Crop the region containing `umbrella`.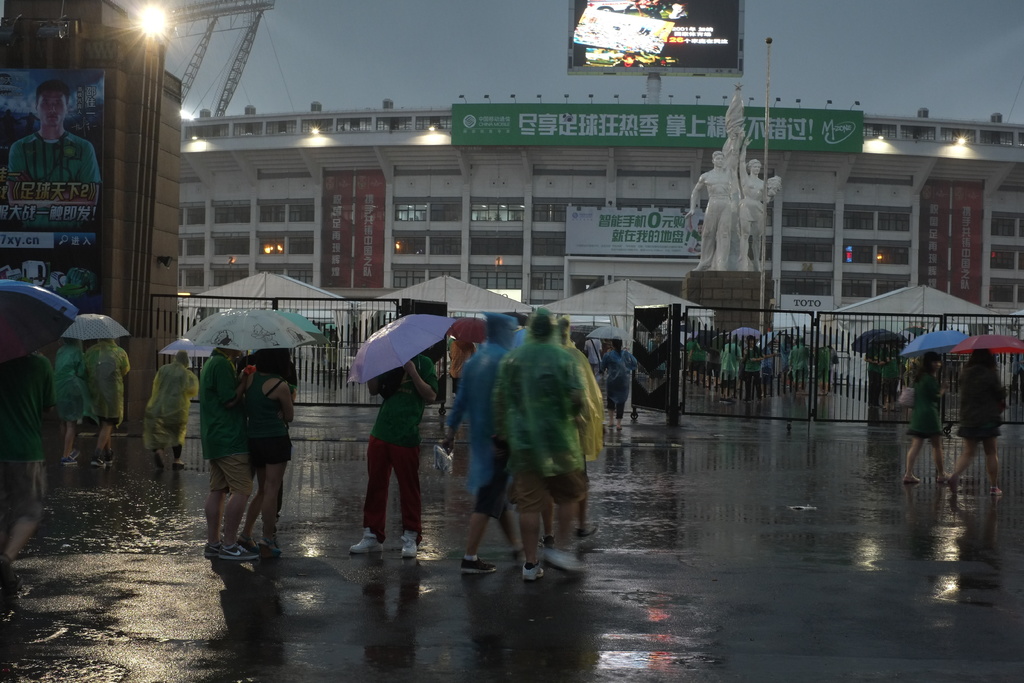
Crop region: left=872, top=331, right=904, bottom=349.
